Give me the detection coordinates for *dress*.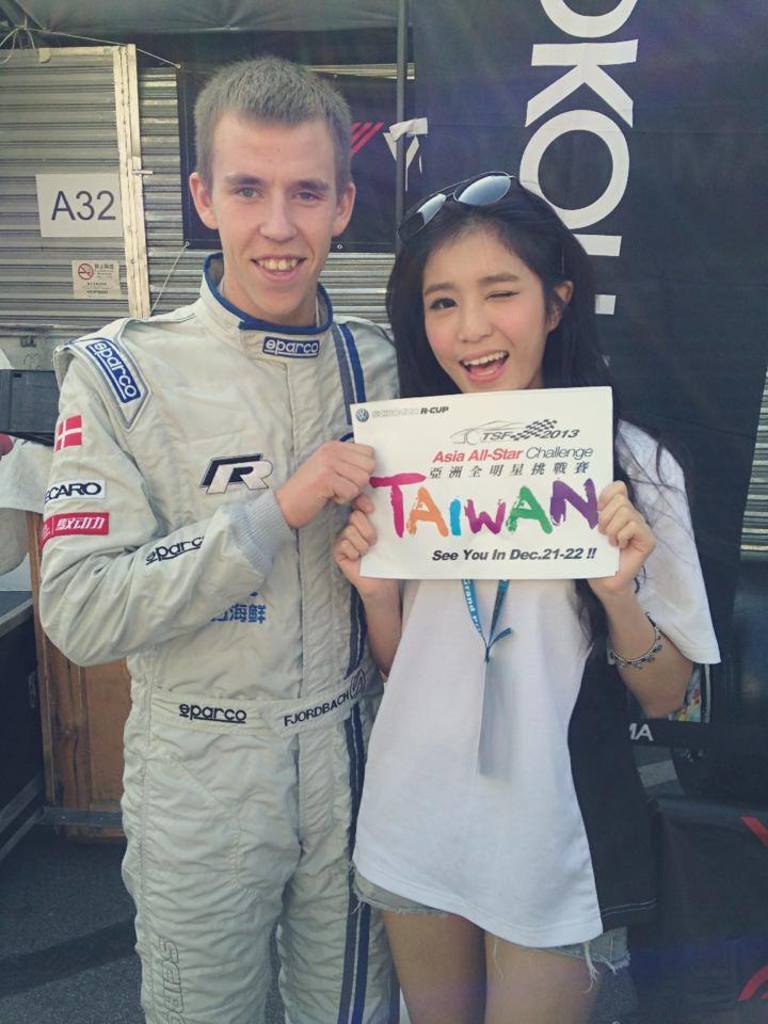
320:355:650:892.
